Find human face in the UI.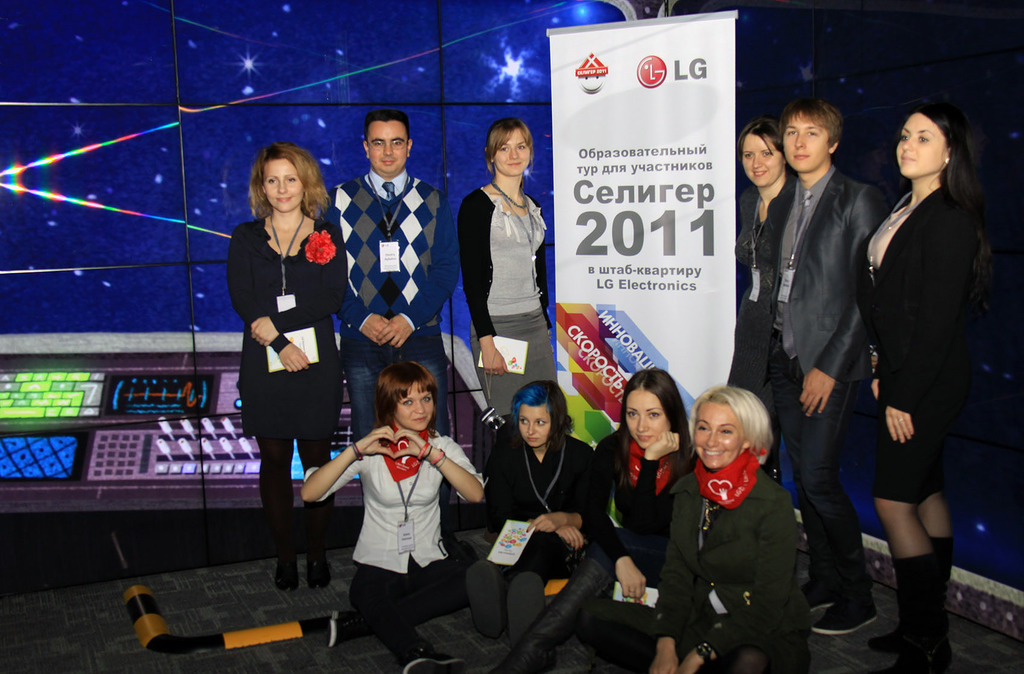
UI element at 264,160,300,213.
